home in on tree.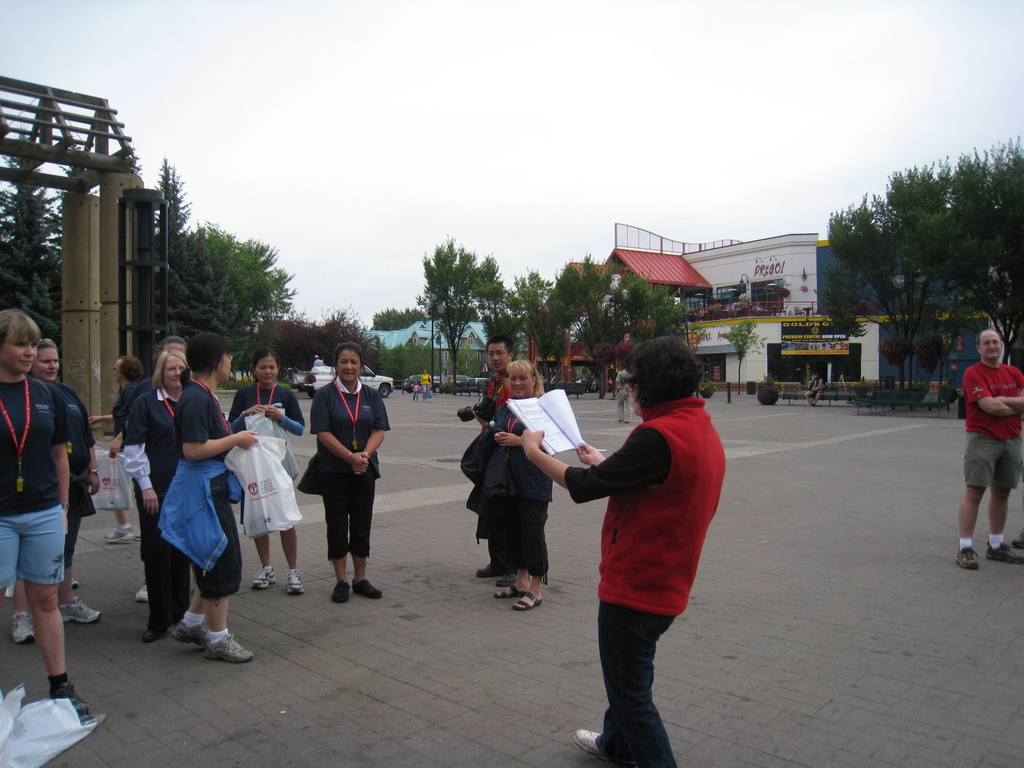
Homed in at <region>190, 220, 297, 387</region>.
